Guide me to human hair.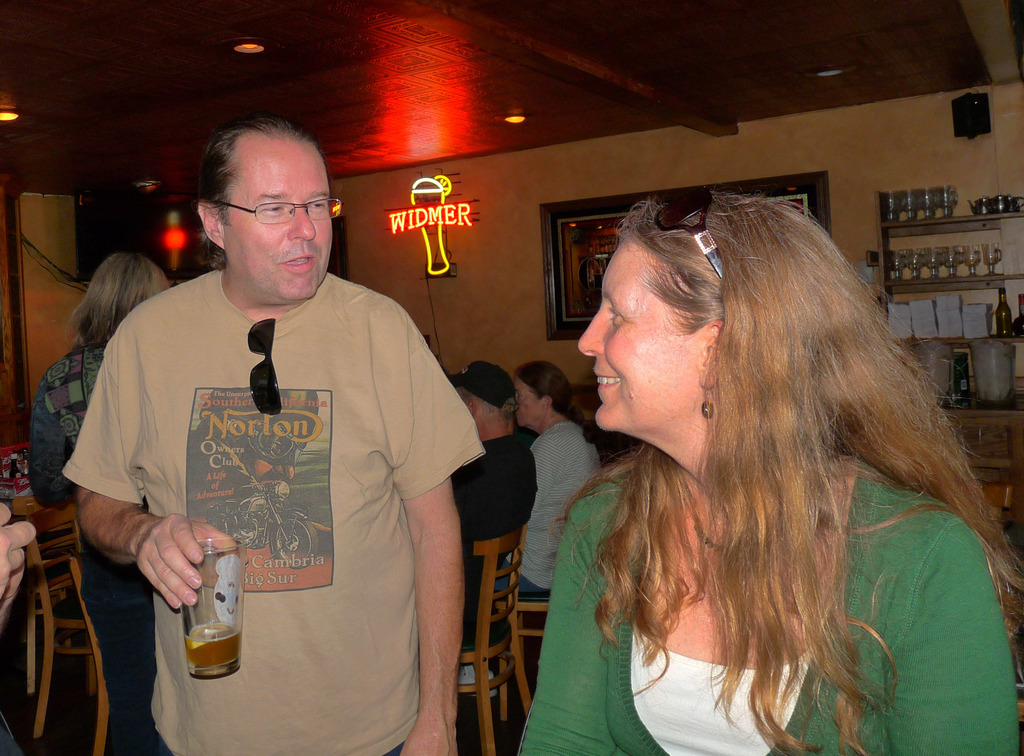
Guidance: x1=65 y1=252 x2=173 y2=352.
